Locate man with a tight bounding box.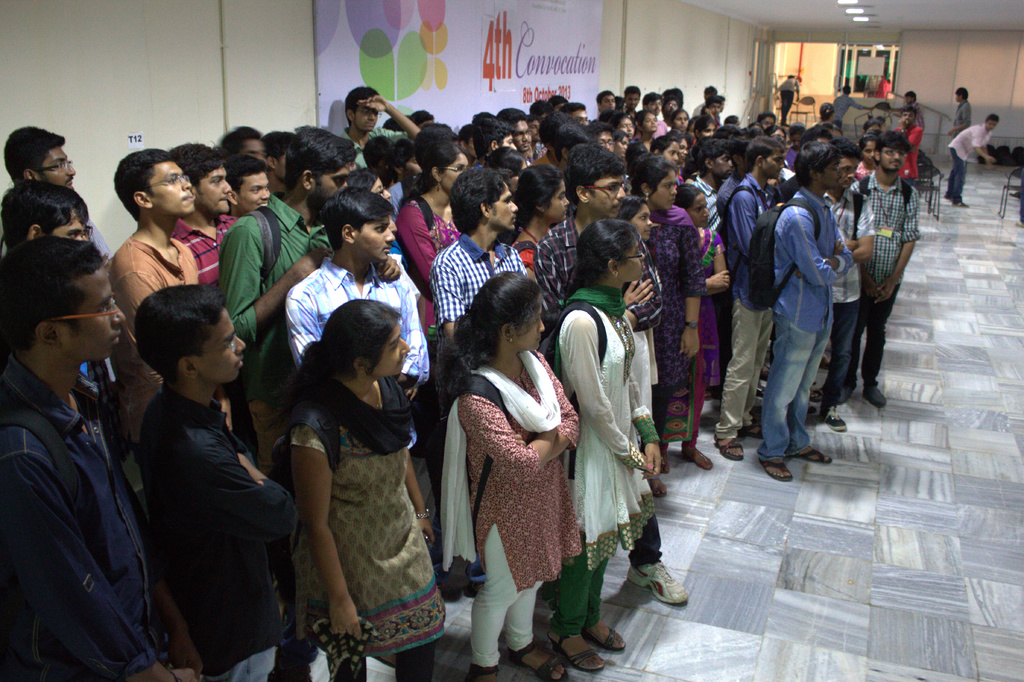
(819, 143, 874, 431).
